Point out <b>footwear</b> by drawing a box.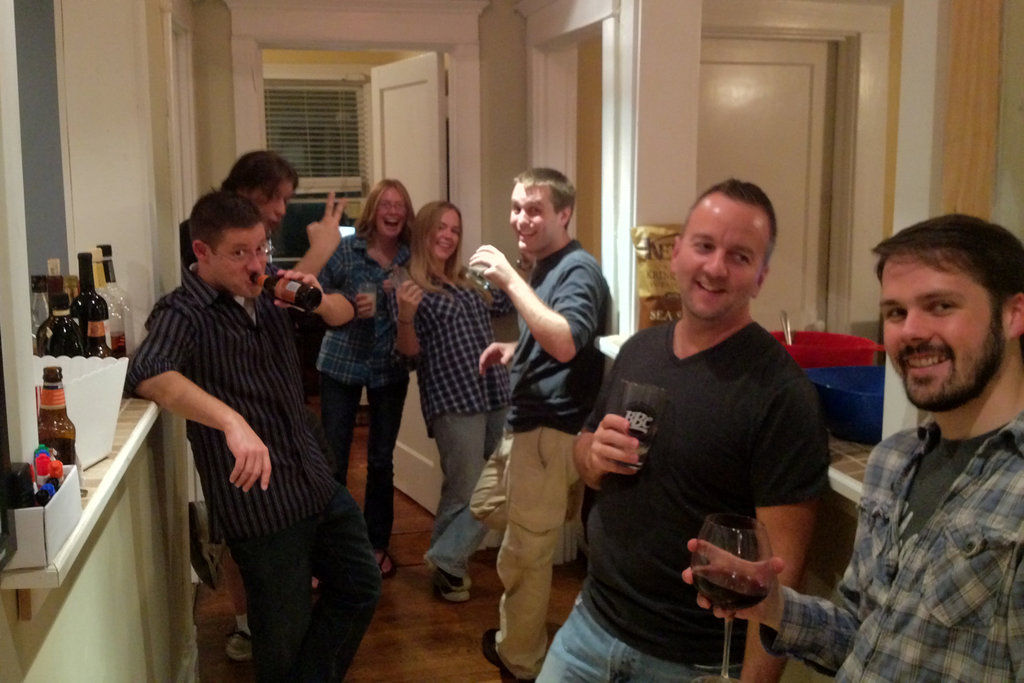
(left=477, top=624, right=530, bottom=682).
